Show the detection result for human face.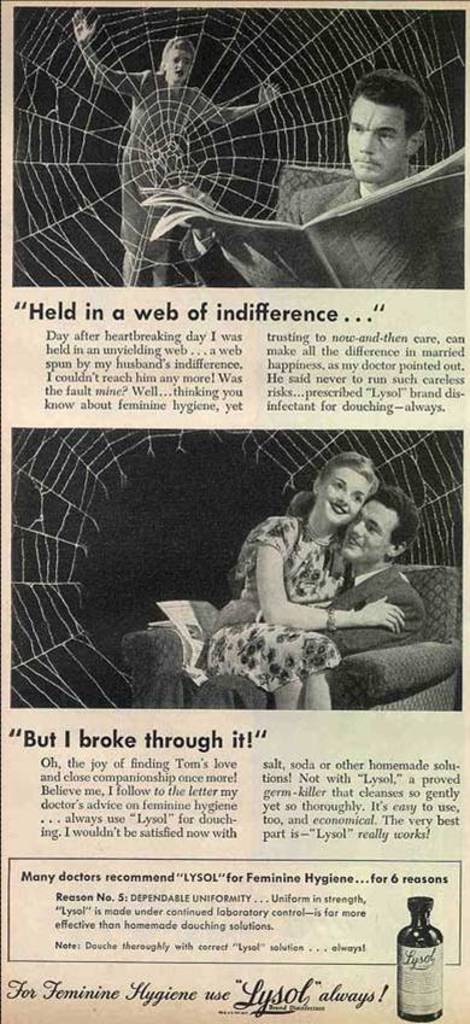
(348,95,407,186).
